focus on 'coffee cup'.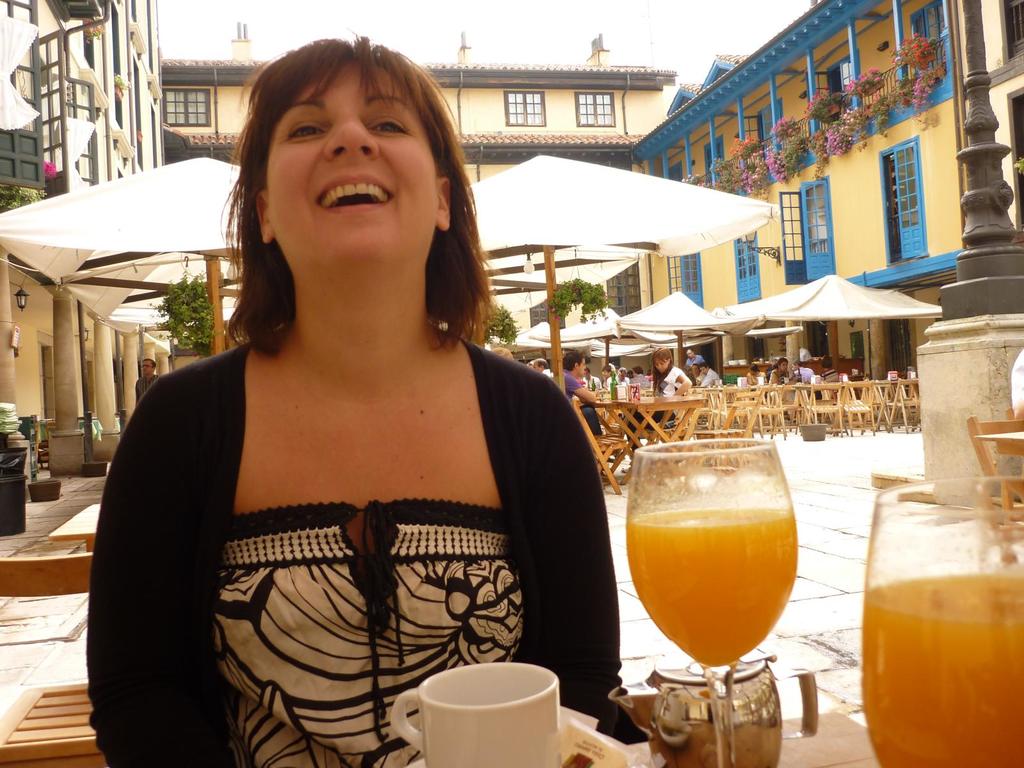
Focused at <box>391,662,562,767</box>.
